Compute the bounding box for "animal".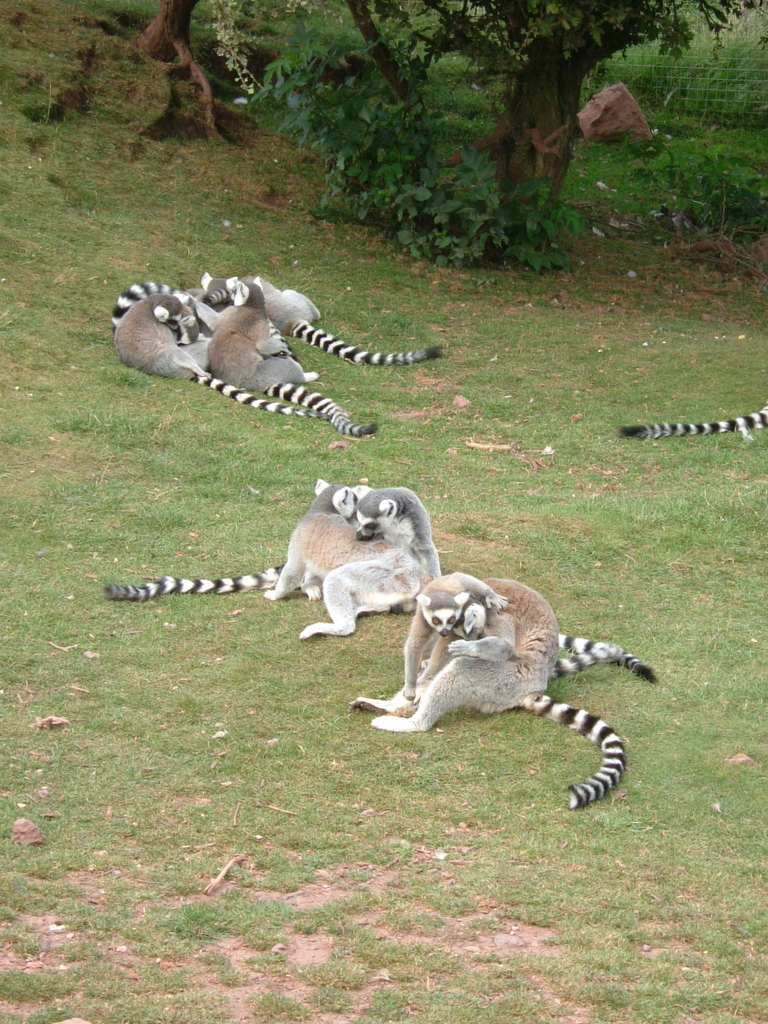
{"left": 361, "top": 586, "right": 622, "bottom": 811}.
